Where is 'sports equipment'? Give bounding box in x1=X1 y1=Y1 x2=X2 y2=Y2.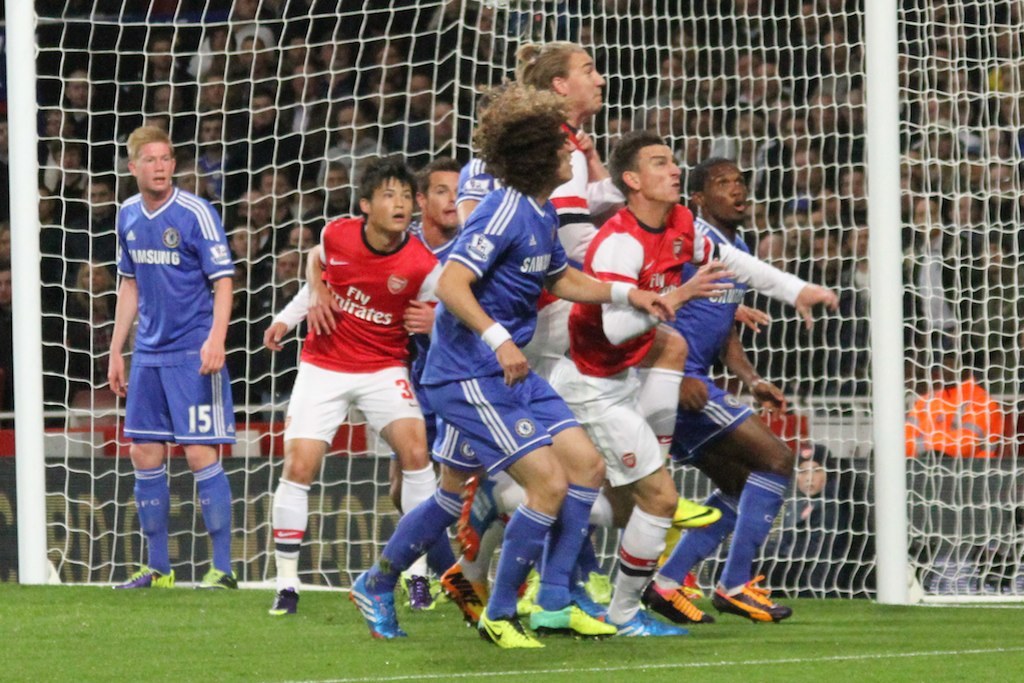
x1=2 y1=0 x2=1023 y2=605.
